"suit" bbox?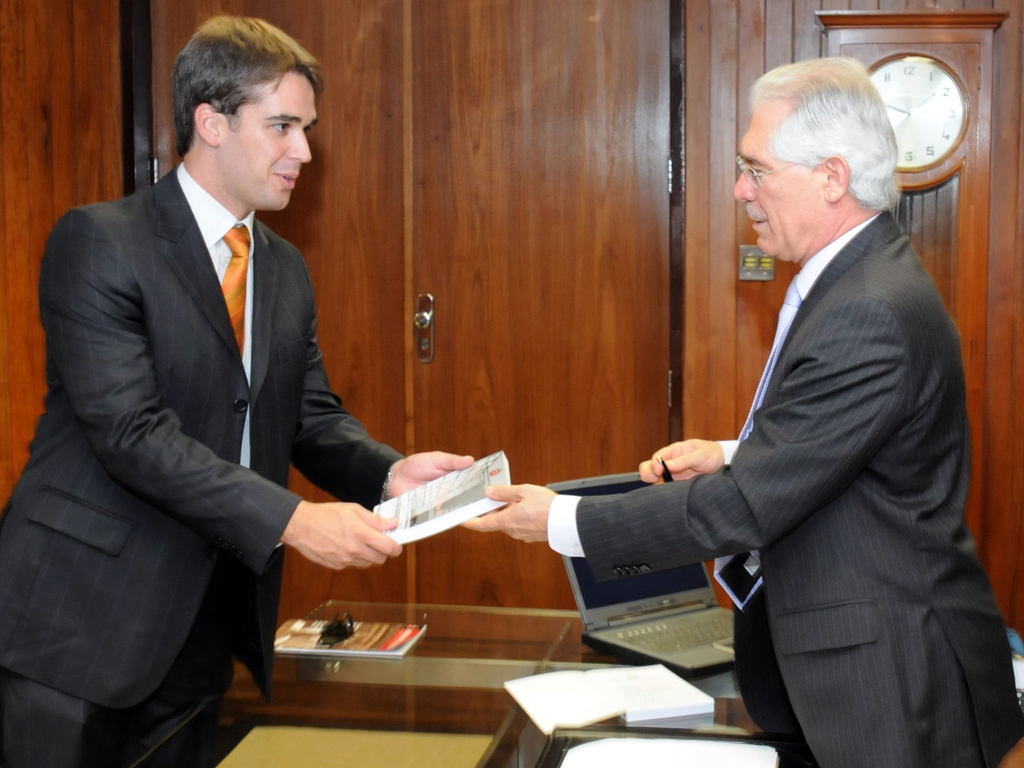
x1=600, y1=111, x2=991, y2=749
